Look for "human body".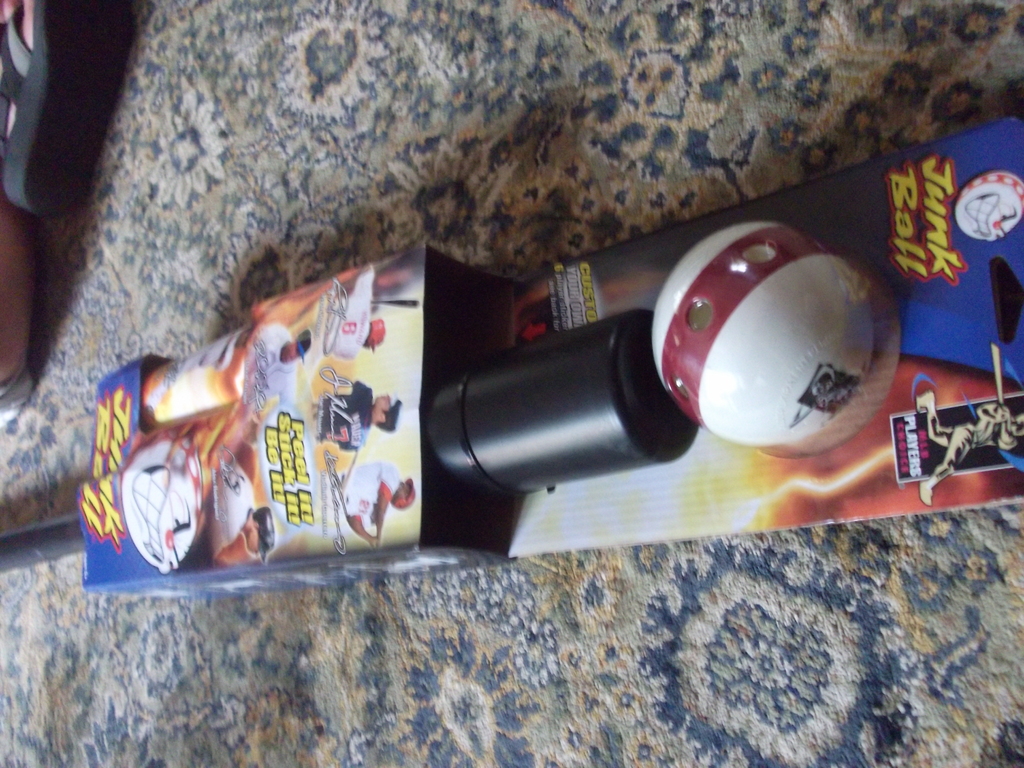
Found: [320,264,385,364].
